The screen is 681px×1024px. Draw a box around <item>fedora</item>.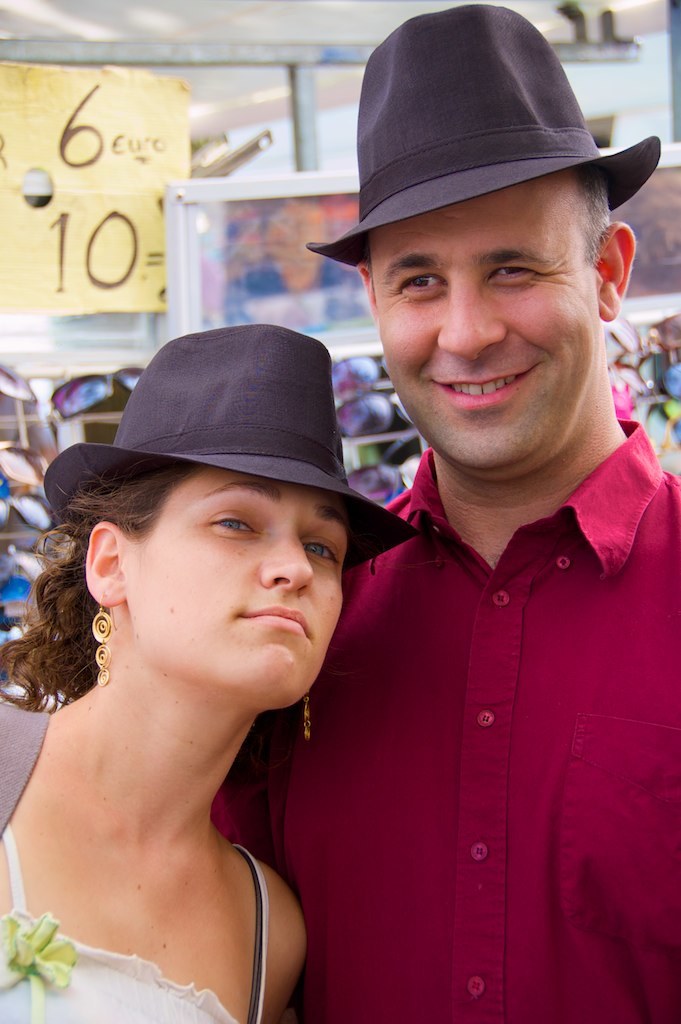
locate(44, 320, 419, 572).
